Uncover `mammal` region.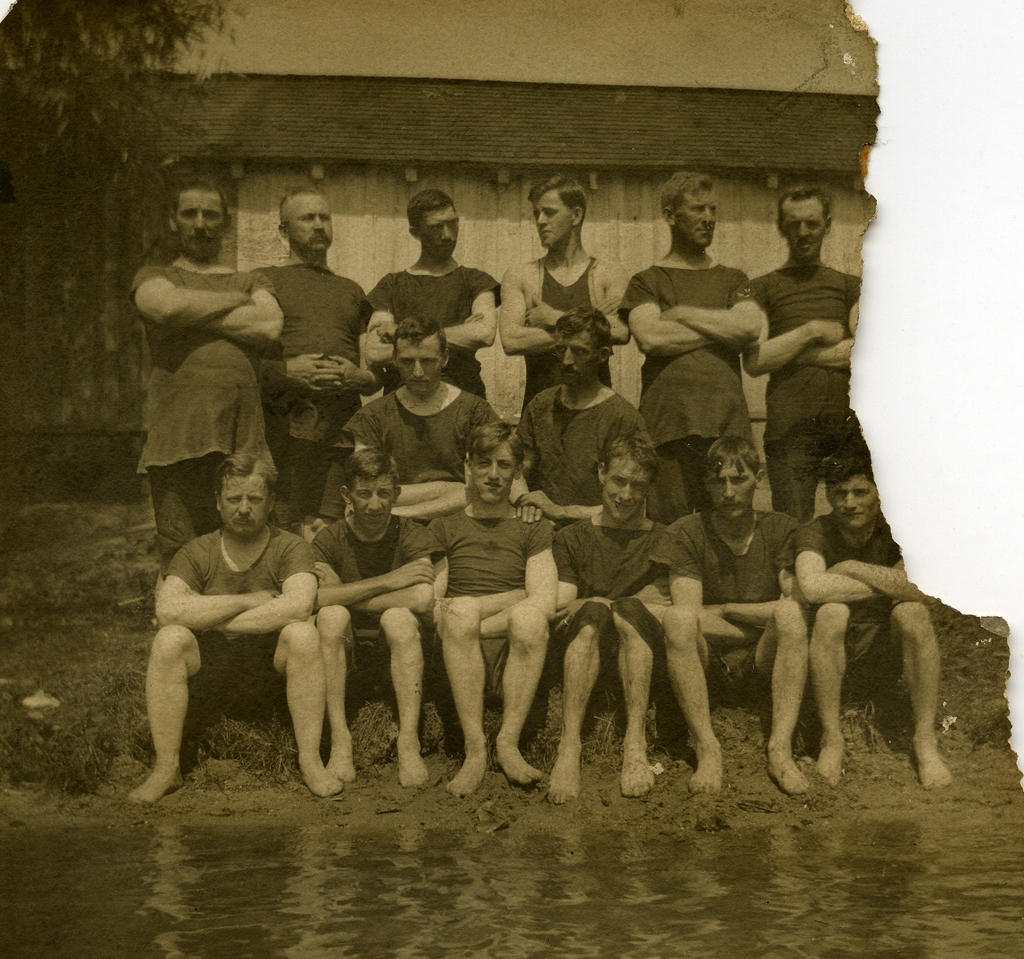
Uncovered: [x1=315, y1=447, x2=446, y2=788].
